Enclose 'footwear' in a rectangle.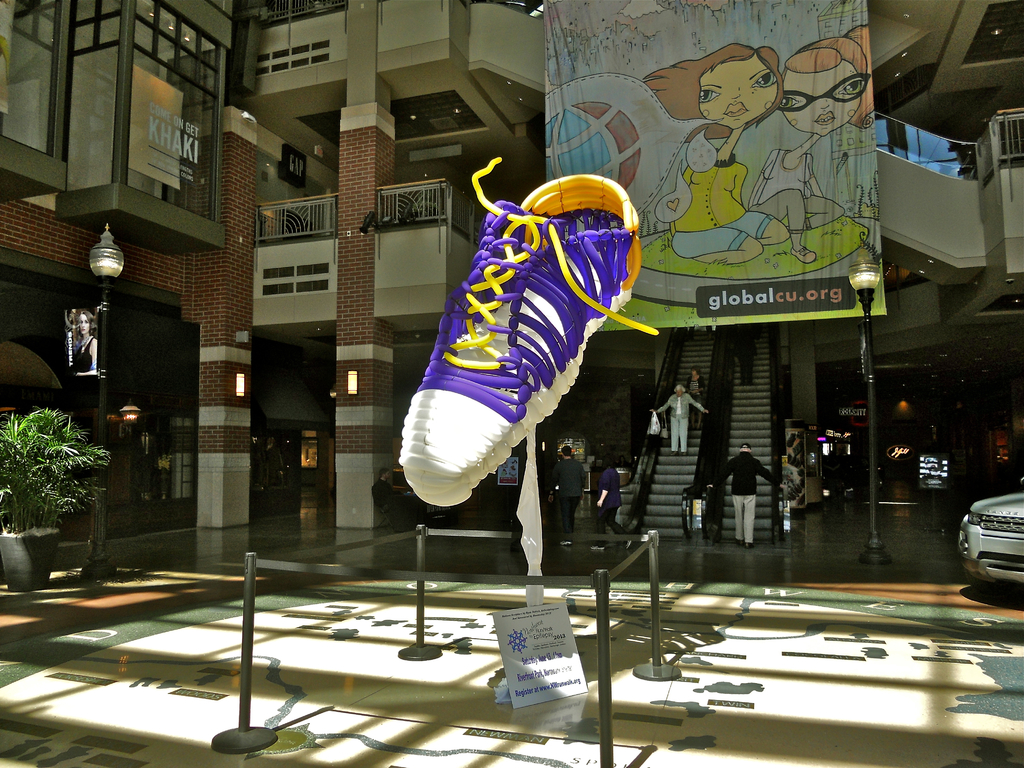
x1=393 y1=205 x2=596 y2=531.
